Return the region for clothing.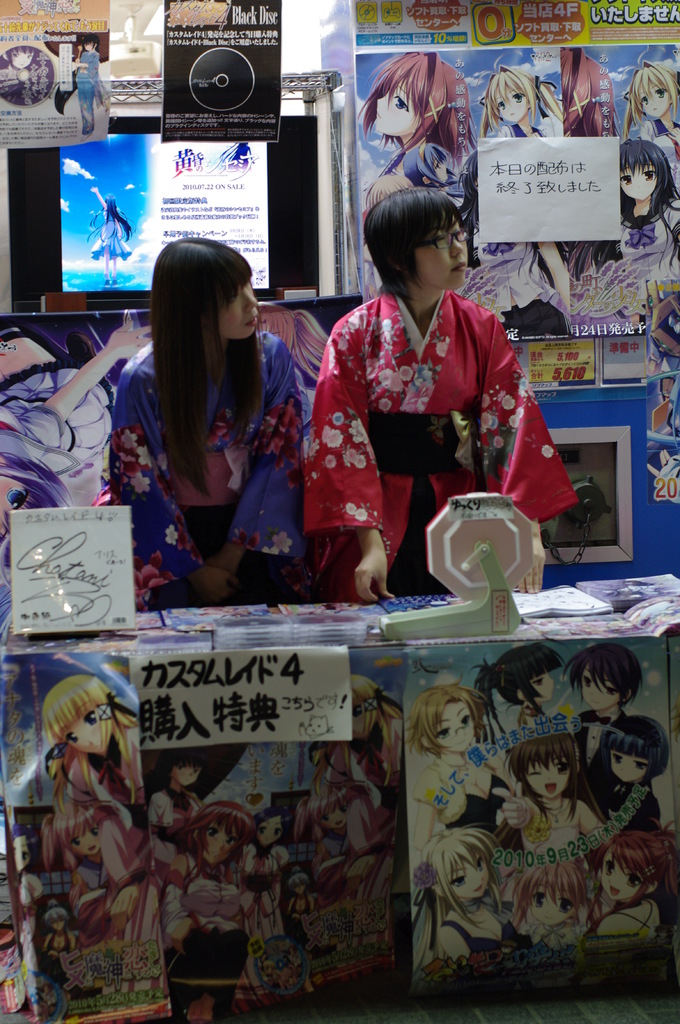
<region>611, 213, 676, 266</region>.
